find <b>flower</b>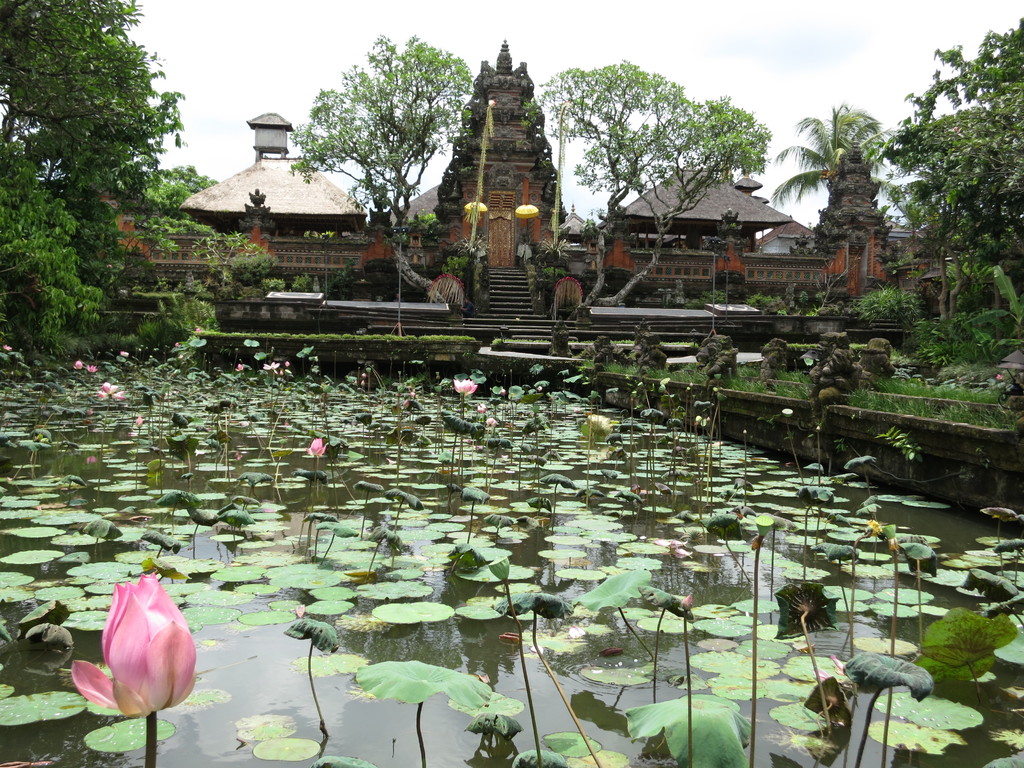
locate(99, 380, 123, 401)
